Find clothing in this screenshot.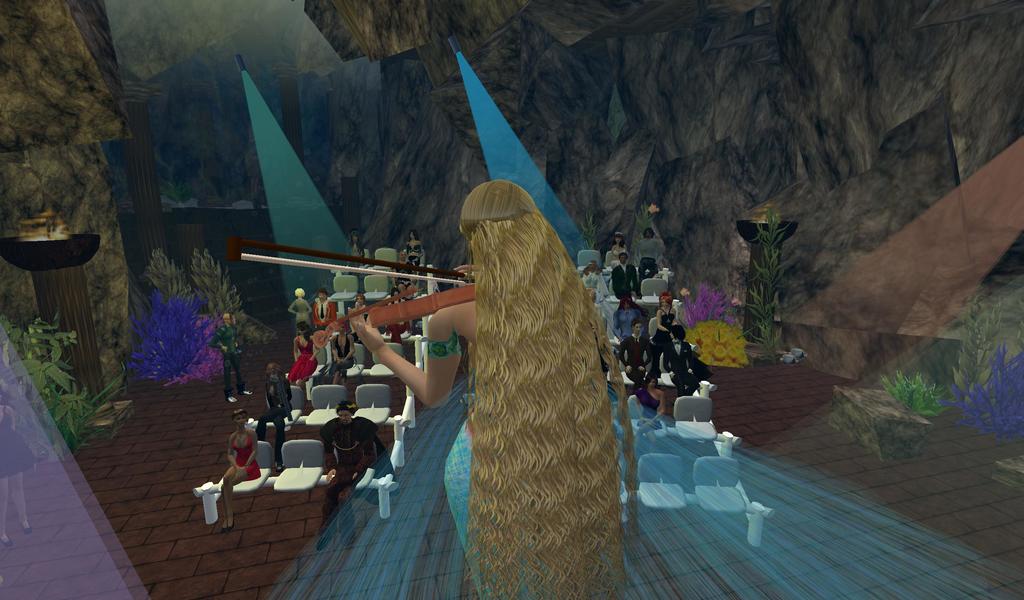
The bounding box for clothing is [255, 375, 294, 464].
